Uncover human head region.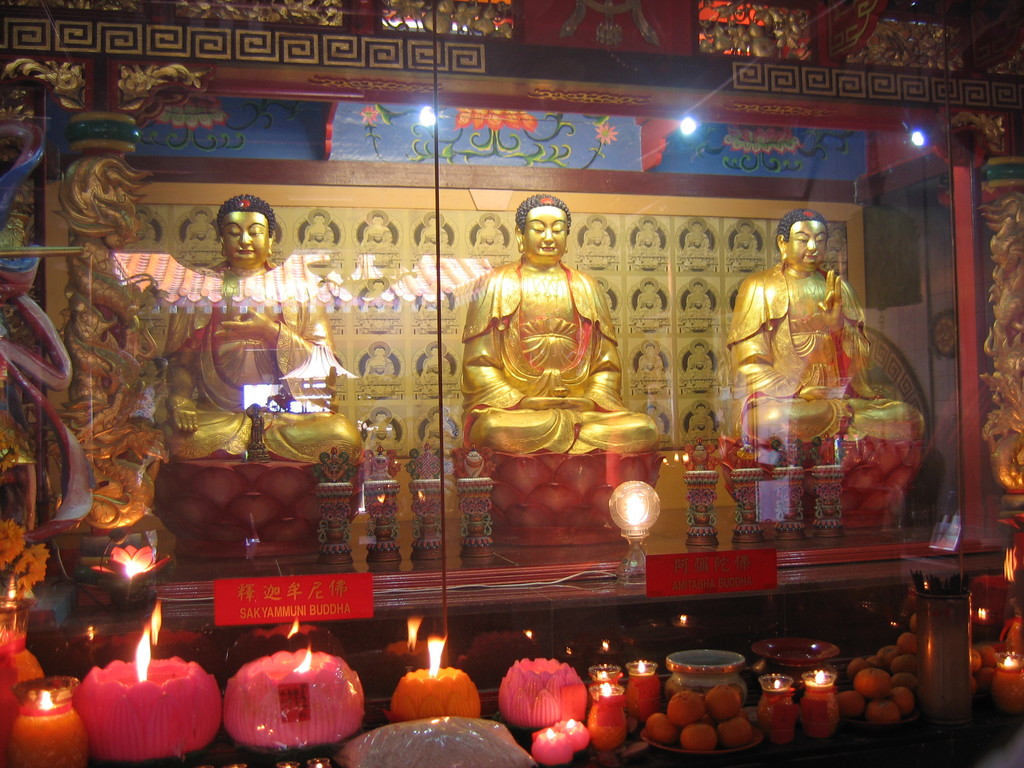
Uncovered: bbox(780, 212, 831, 273).
